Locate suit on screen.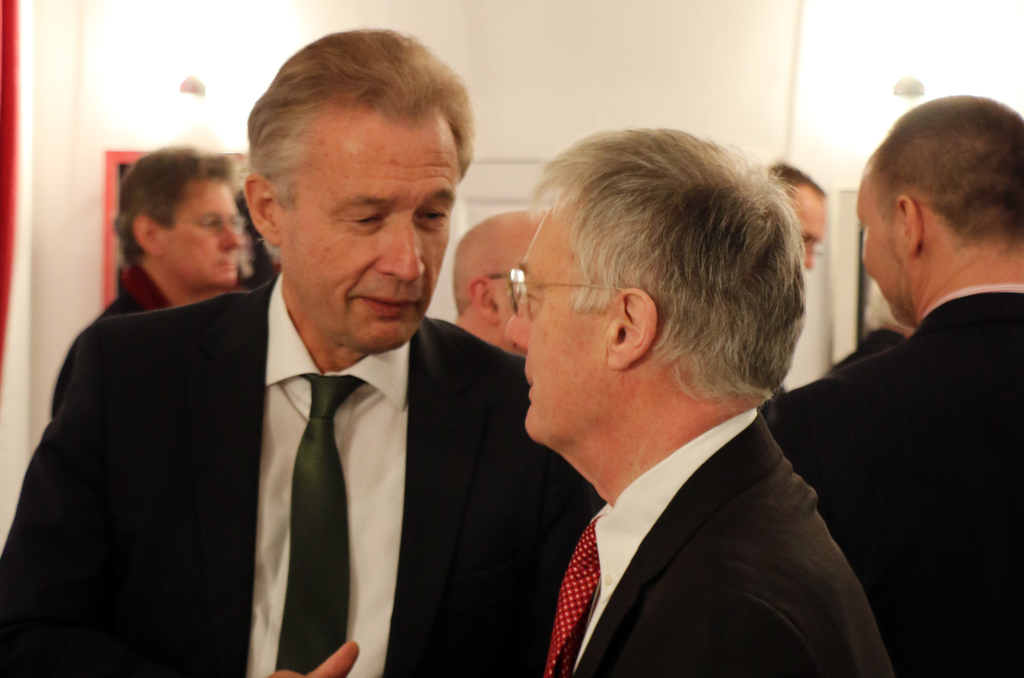
On screen at box(760, 282, 1023, 677).
